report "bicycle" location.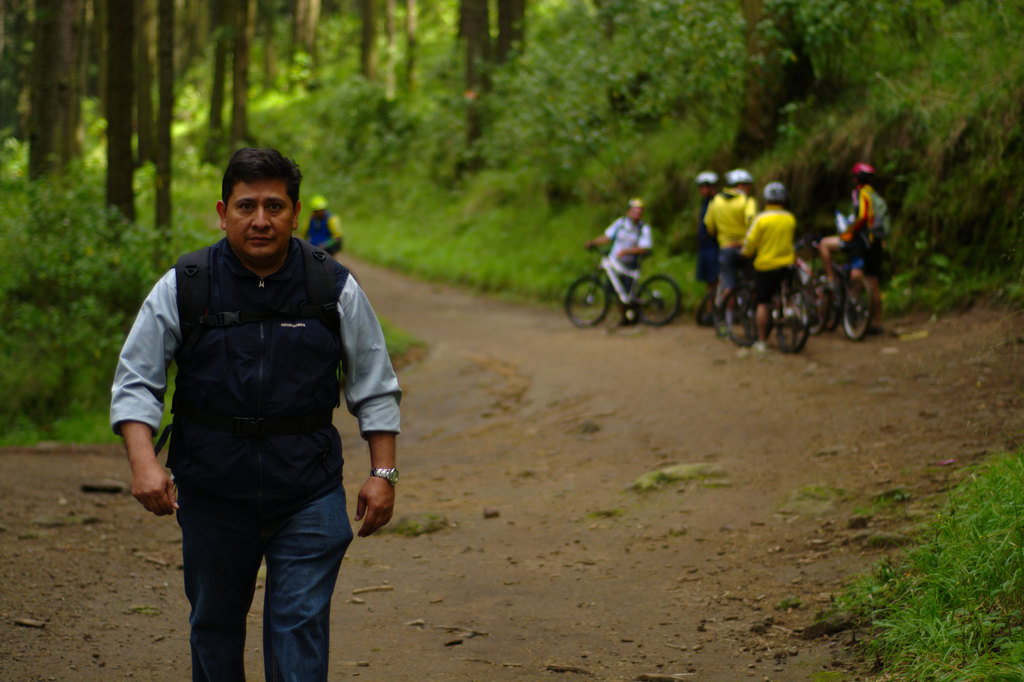
Report: x1=779 y1=241 x2=833 y2=338.
